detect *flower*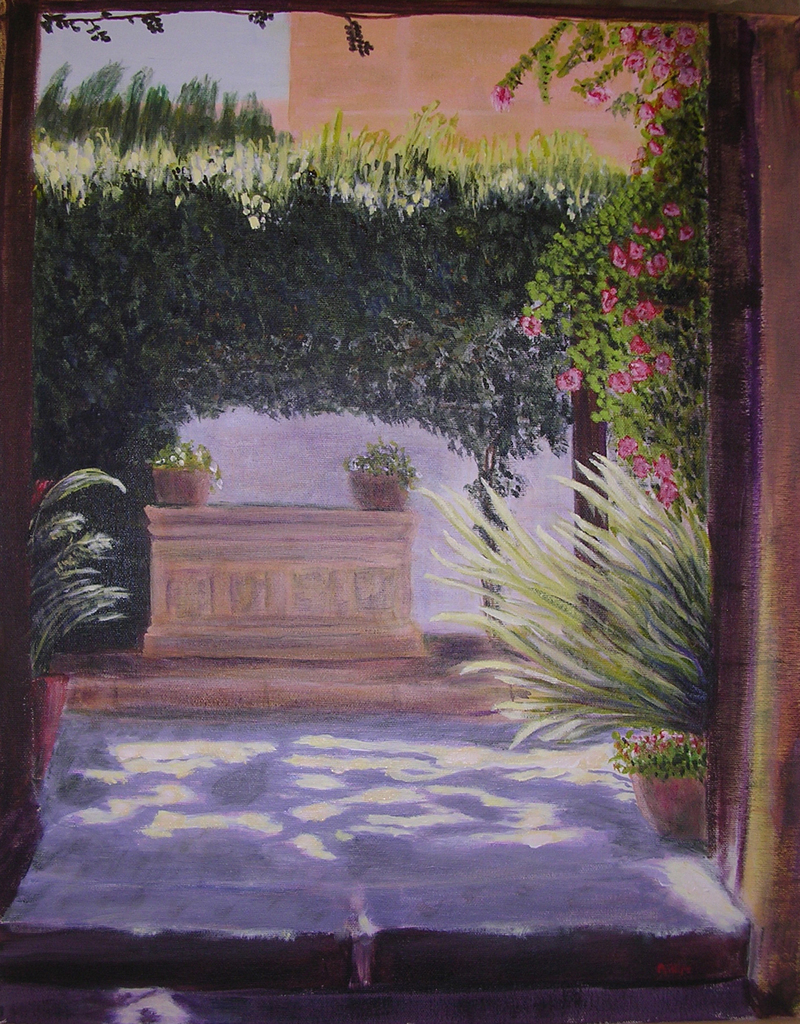
bbox=(638, 24, 664, 47)
